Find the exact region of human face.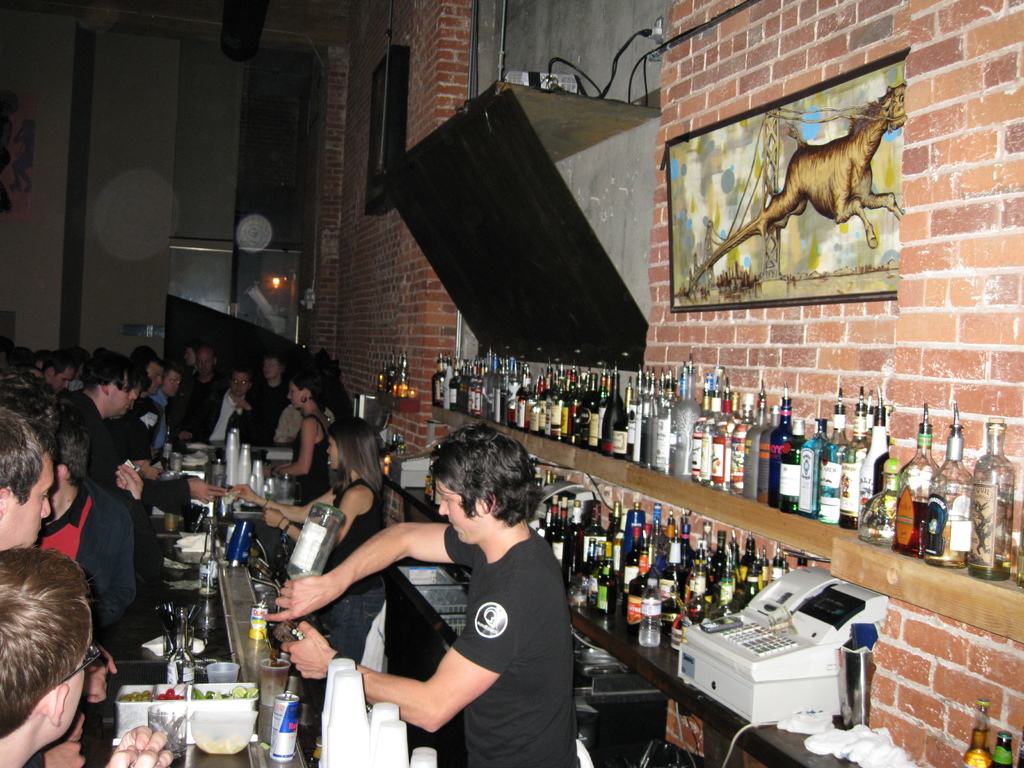
Exact region: pyautogui.locateOnScreen(148, 365, 160, 394).
